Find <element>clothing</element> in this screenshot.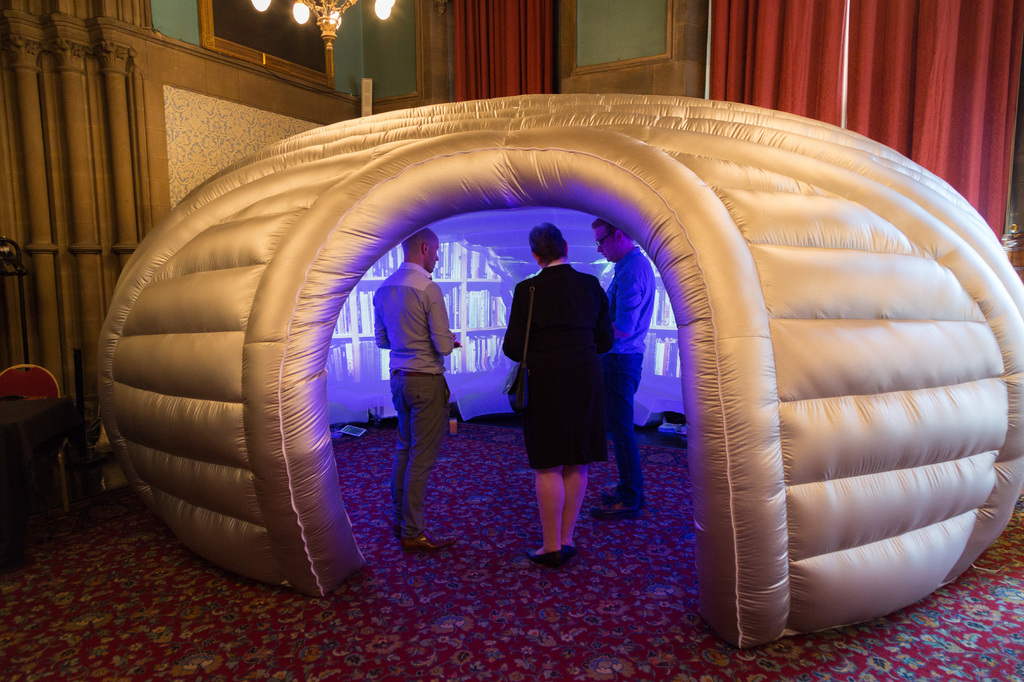
The bounding box for <element>clothing</element> is box(609, 243, 657, 508).
